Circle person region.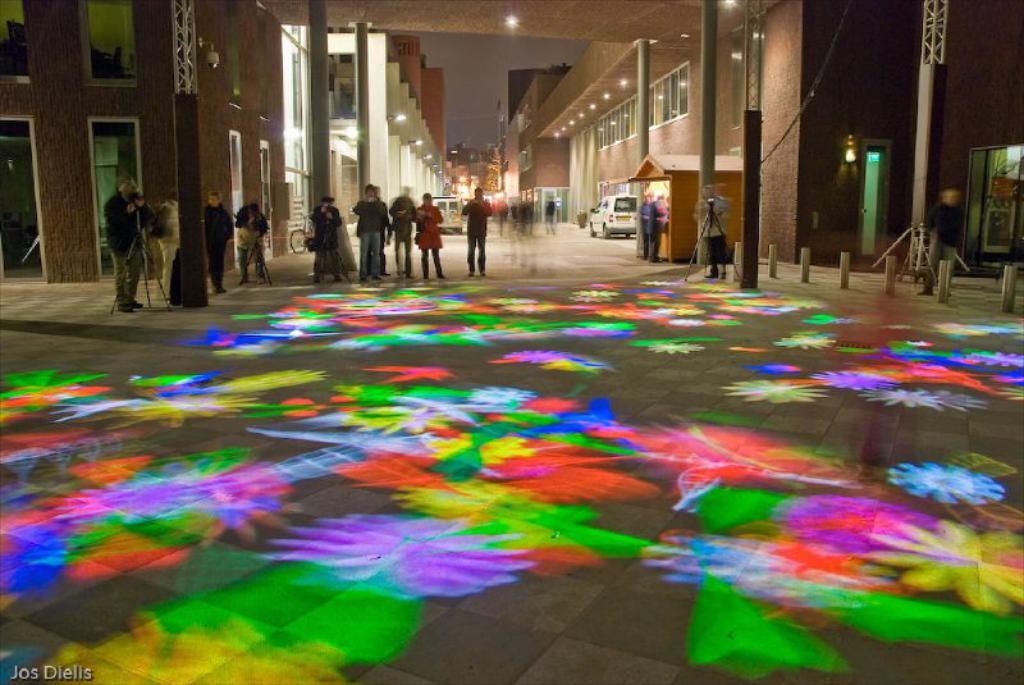
Region: detection(922, 192, 963, 293).
